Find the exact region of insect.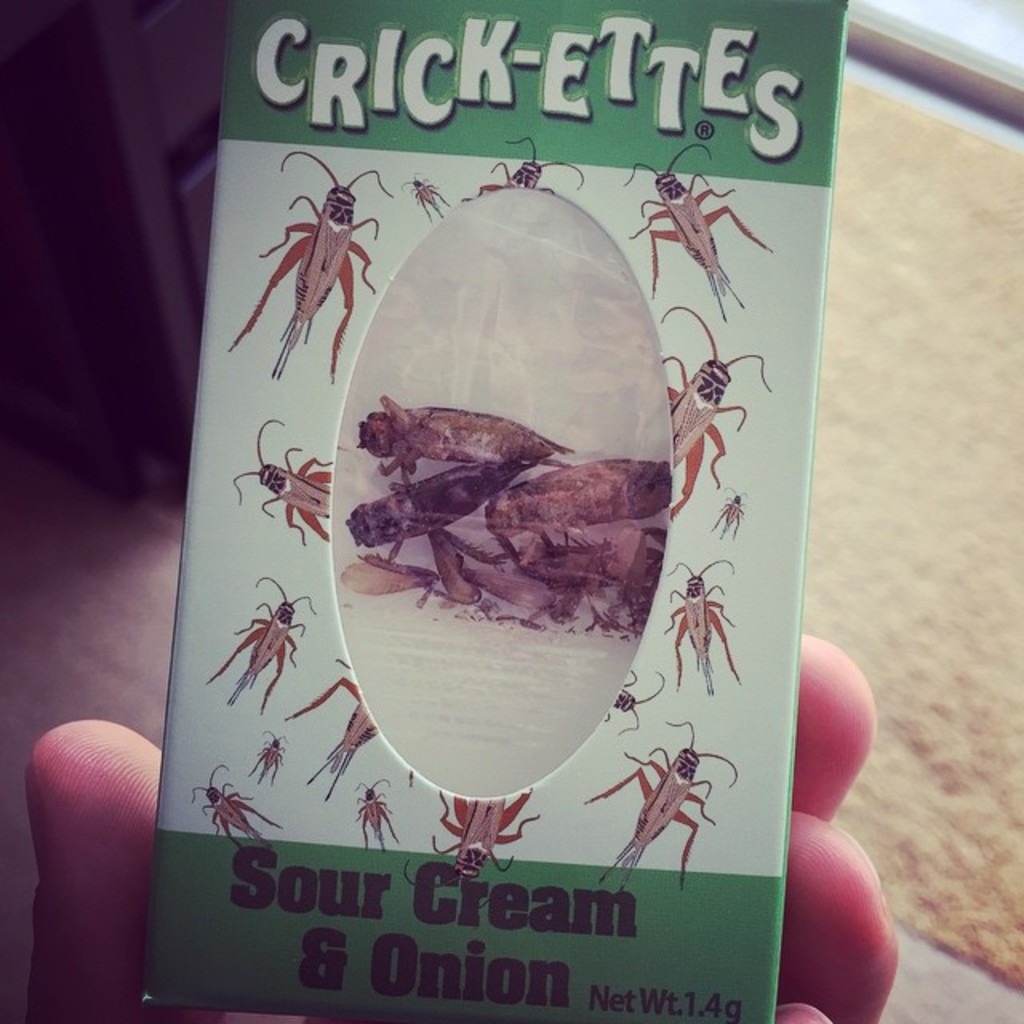
Exact region: <box>666,302,773,518</box>.
